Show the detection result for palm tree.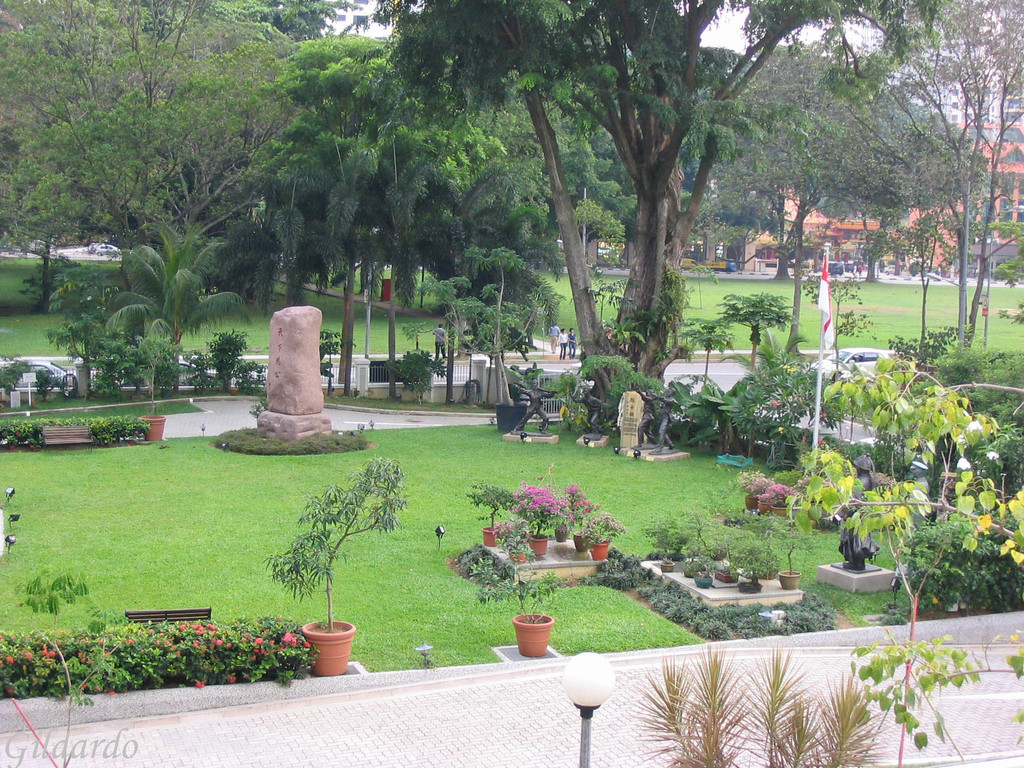
locate(450, 237, 566, 406).
